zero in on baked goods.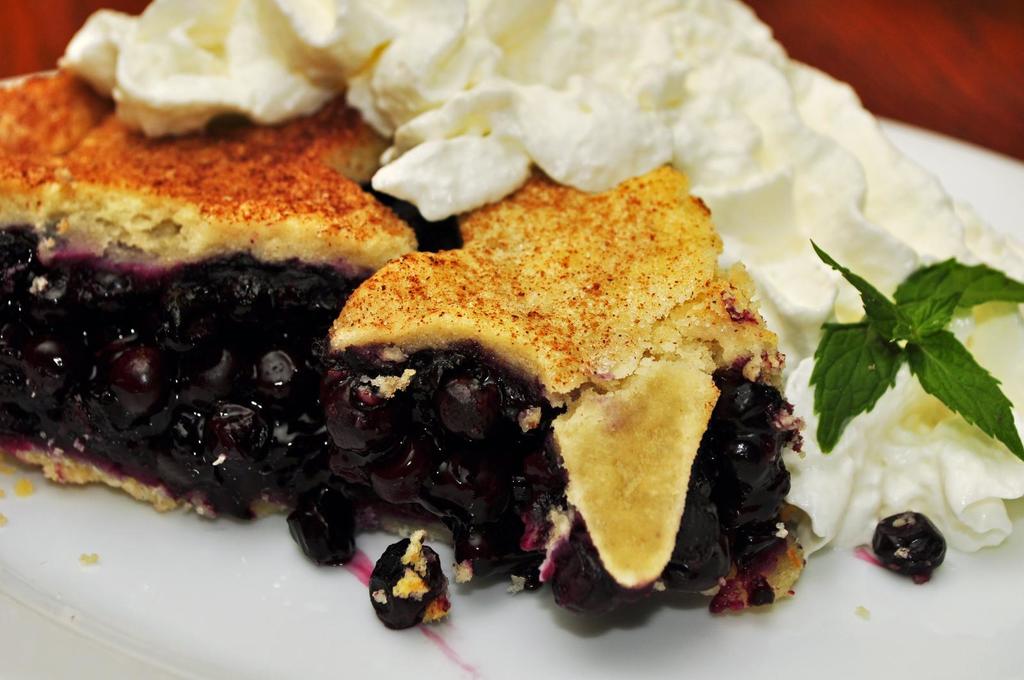
Zeroed in: rect(75, 105, 819, 615).
